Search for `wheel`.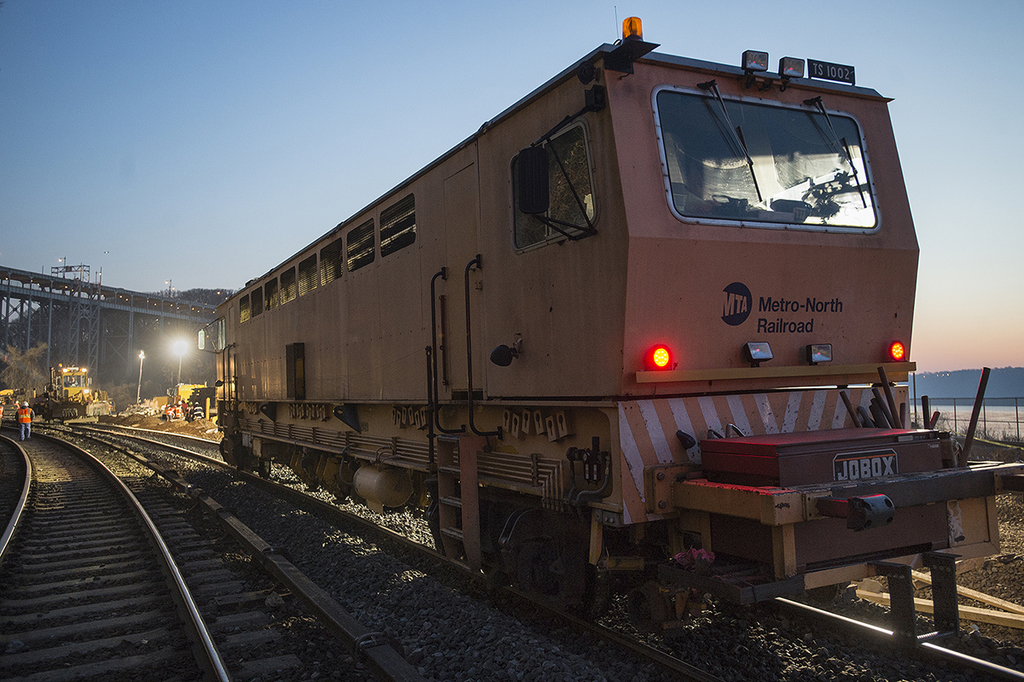
Found at <box>486,563,514,588</box>.
